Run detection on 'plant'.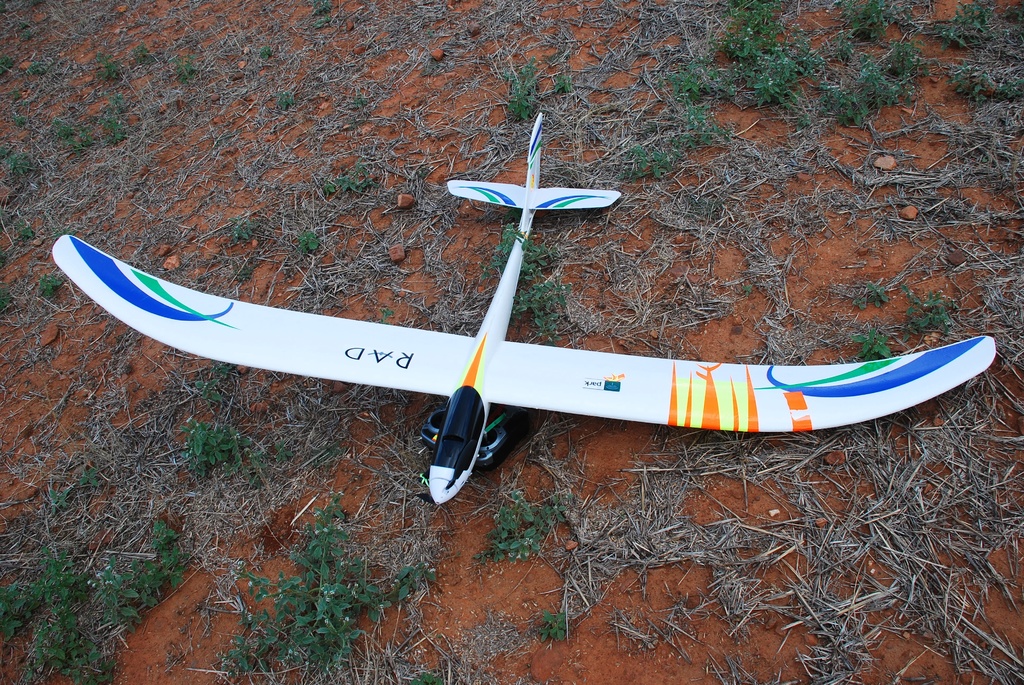
Result: [x1=741, y1=283, x2=754, y2=299].
